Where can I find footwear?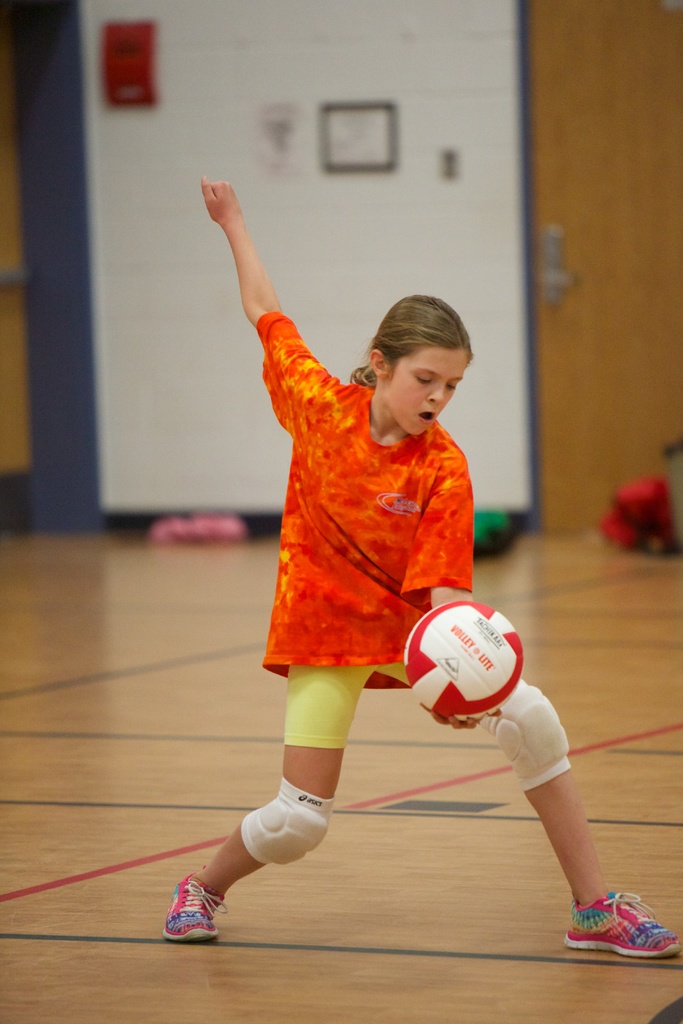
You can find it at (561, 889, 682, 961).
